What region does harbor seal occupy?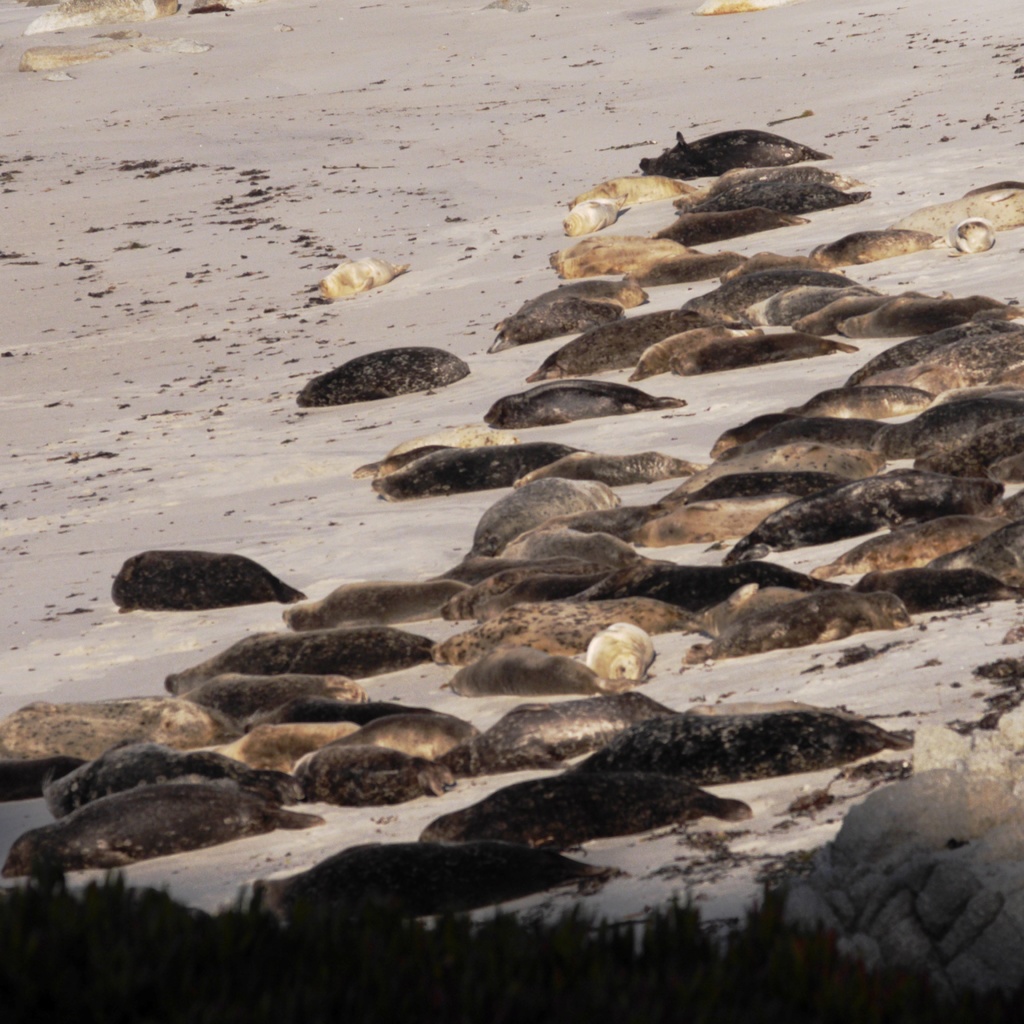
x1=296 y1=251 x2=412 y2=301.
